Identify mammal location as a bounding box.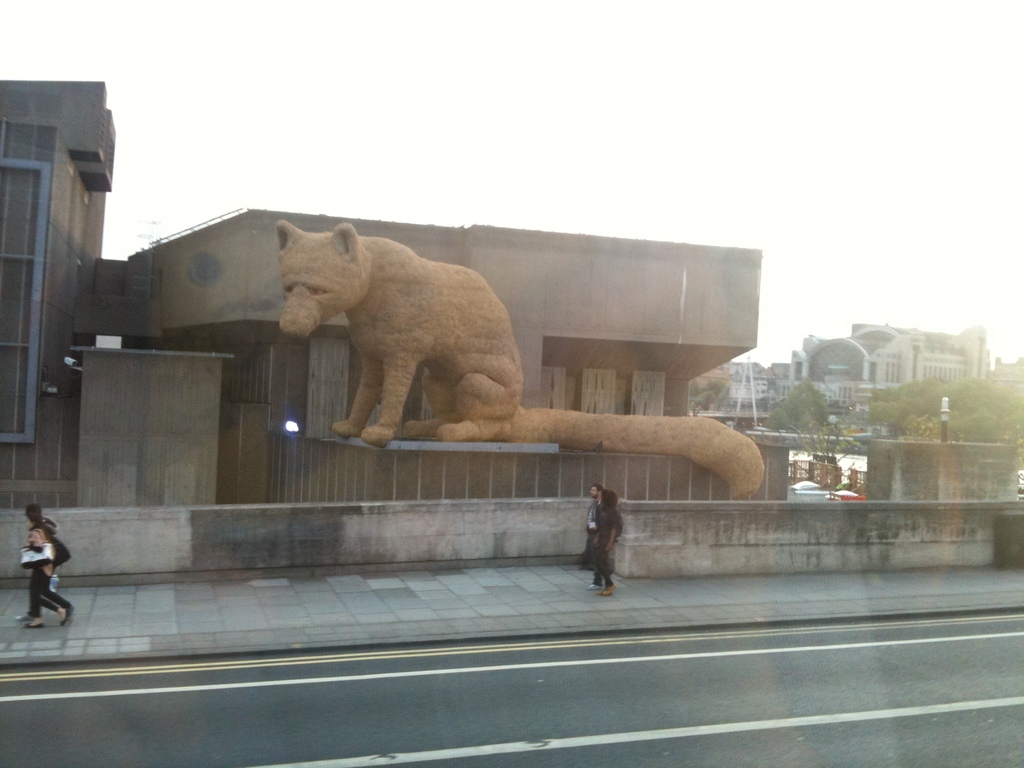
(x1=589, y1=495, x2=599, y2=565).
